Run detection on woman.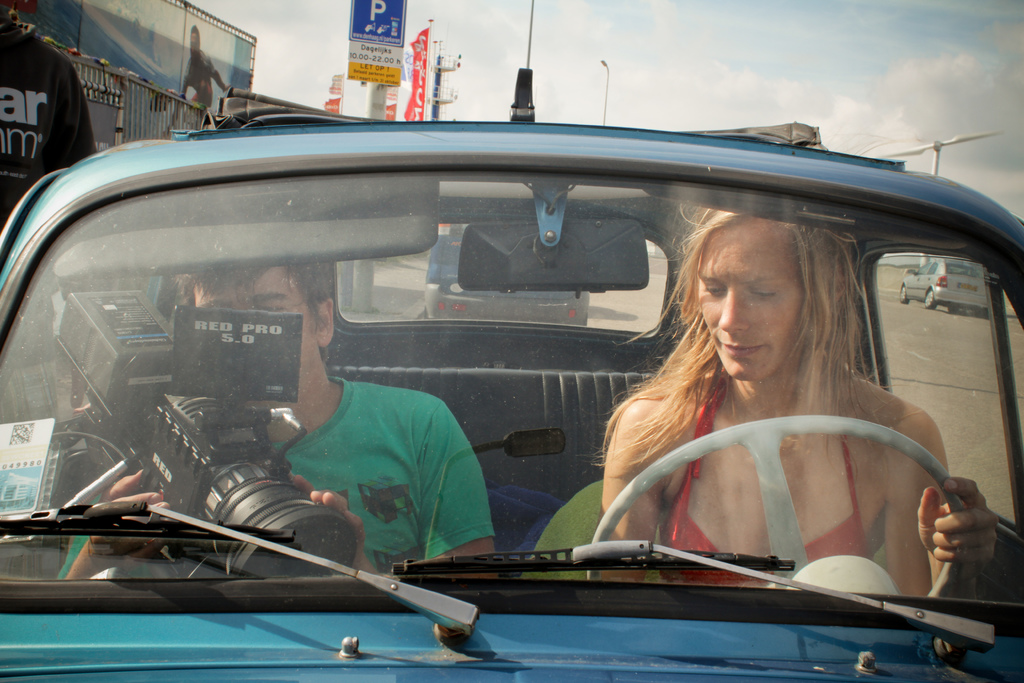
Result: (592, 225, 959, 609).
